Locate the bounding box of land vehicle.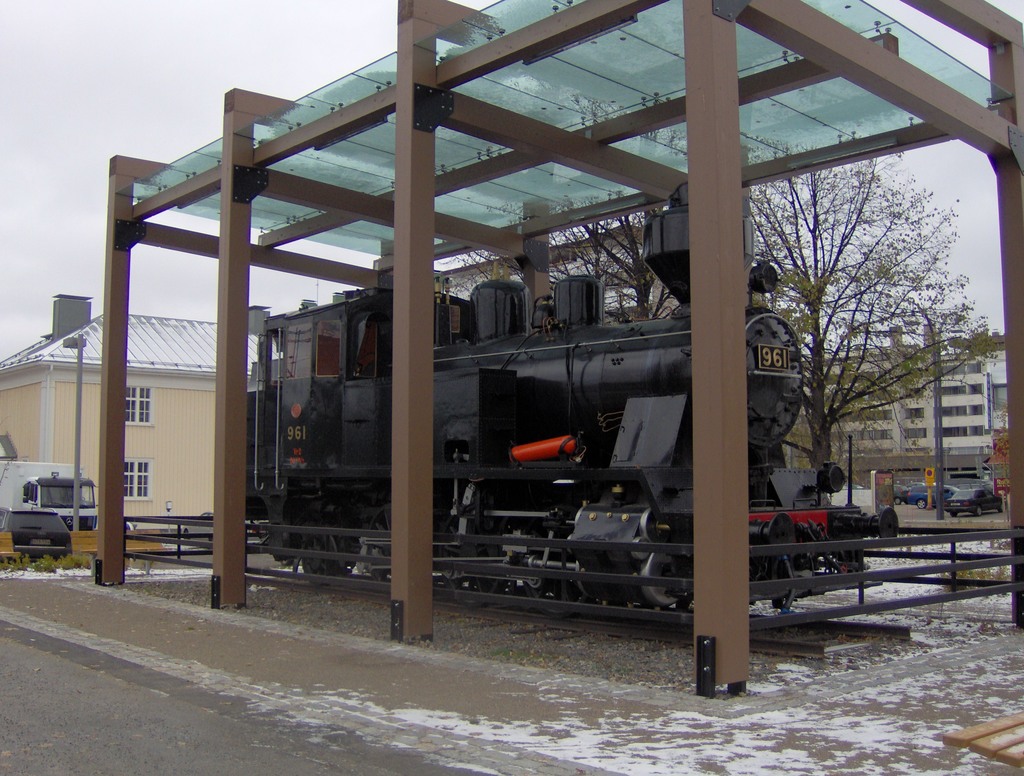
Bounding box: 910:482:958:509.
